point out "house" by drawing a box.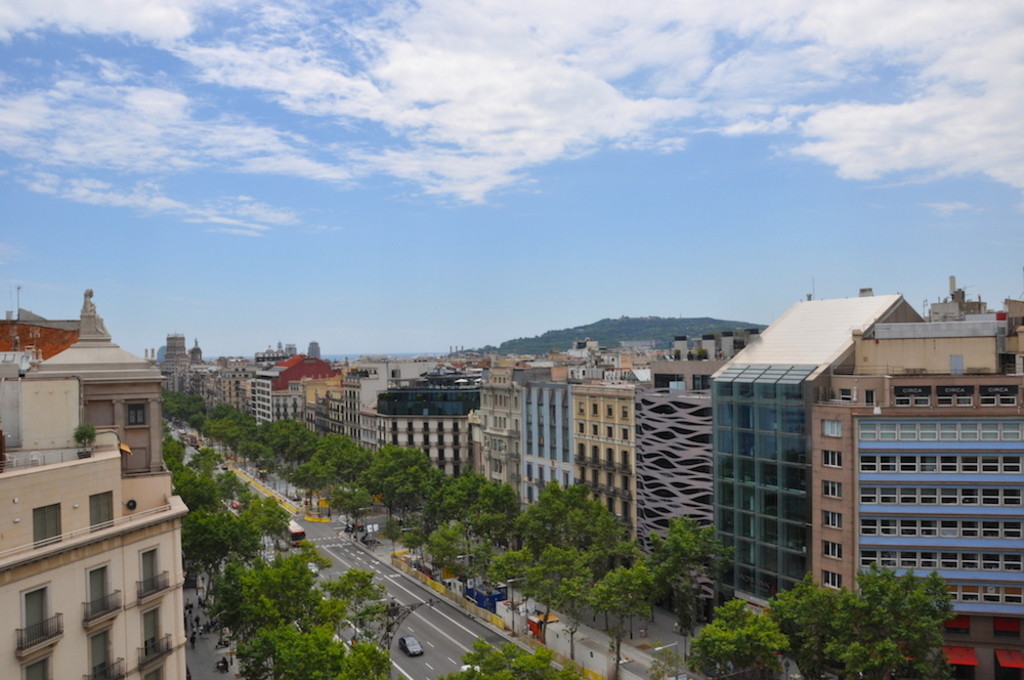
<bbox>318, 389, 341, 434</bbox>.
